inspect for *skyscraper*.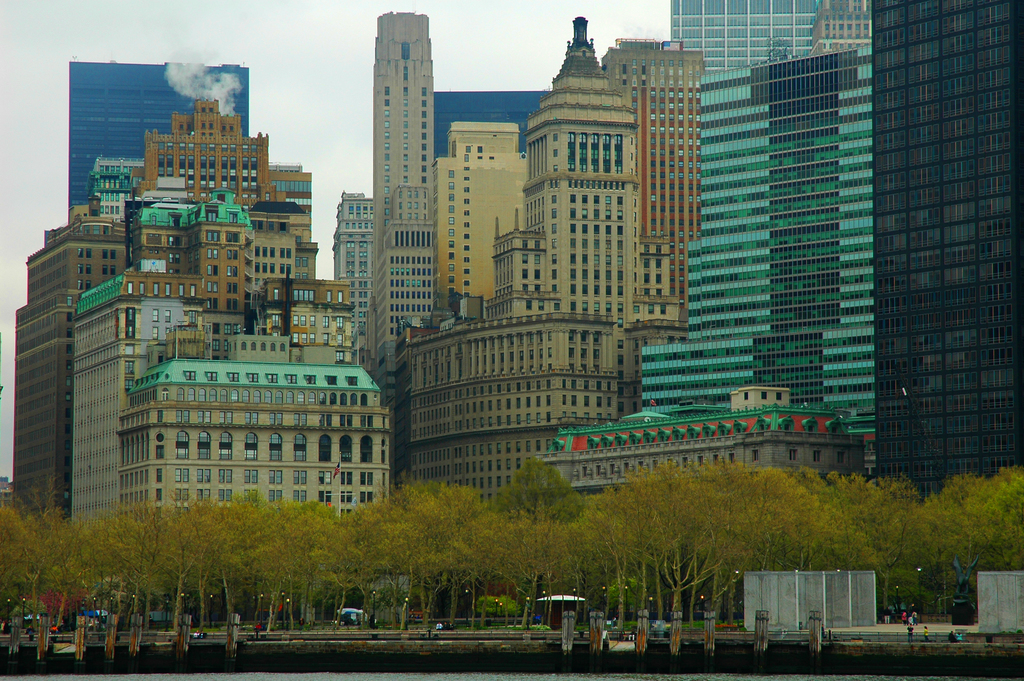
Inspection: x1=331, y1=190, x2=374, y2=357.
